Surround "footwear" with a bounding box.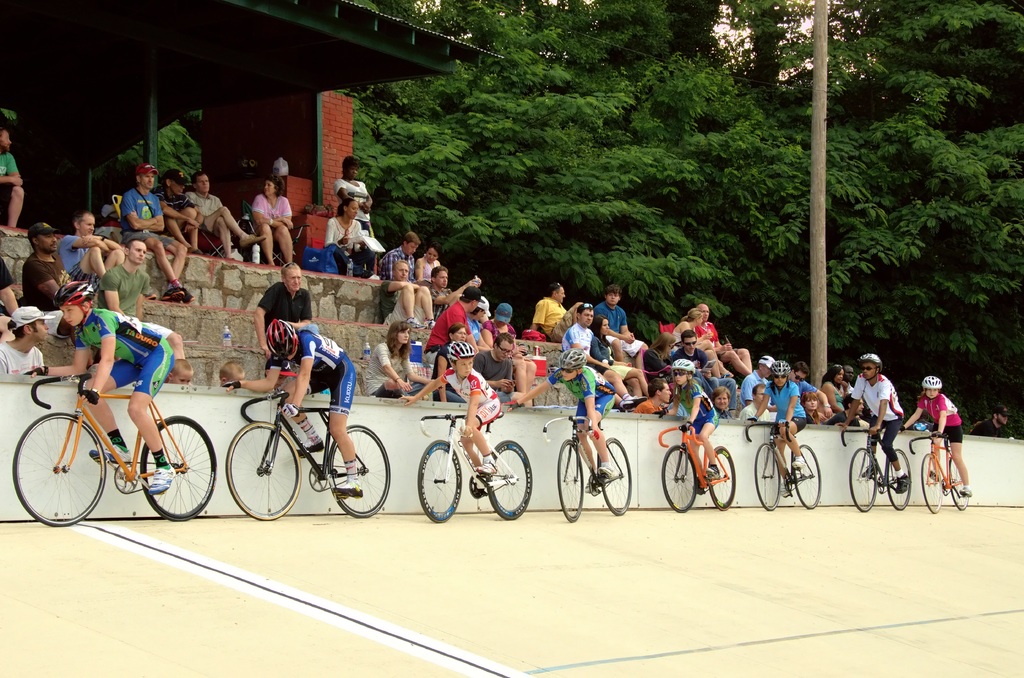
954 488 971 499.
